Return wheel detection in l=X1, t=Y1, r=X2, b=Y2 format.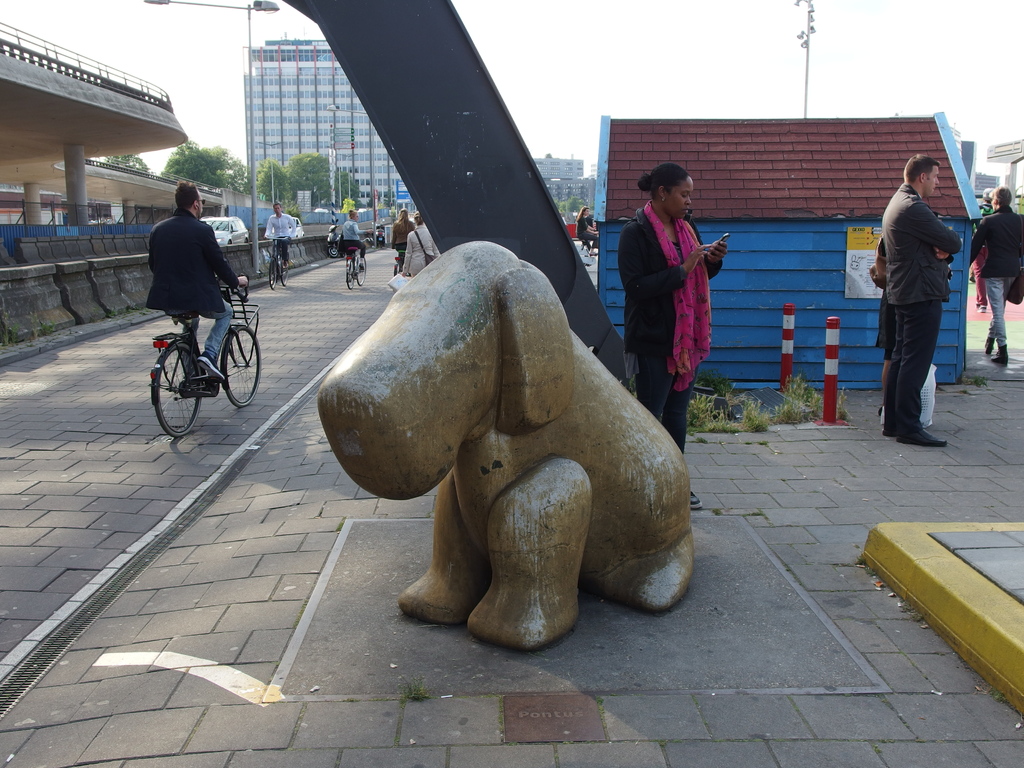
l=346, t=257, r=355, b=292.
